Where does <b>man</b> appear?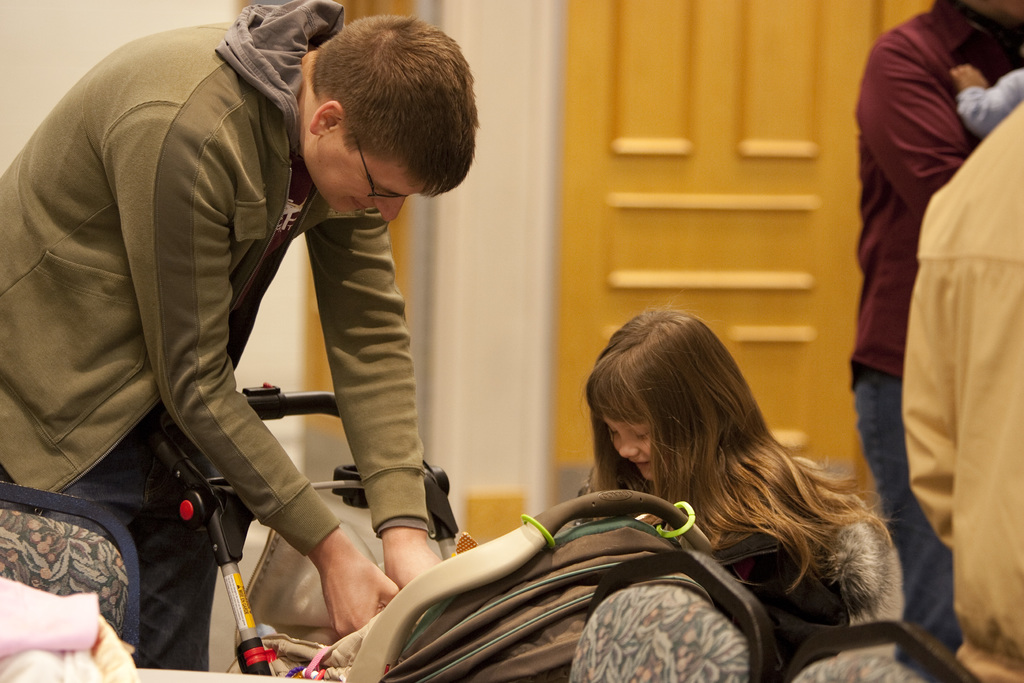
Appears at [left=847, top=0, right=1023, bottom=682].
